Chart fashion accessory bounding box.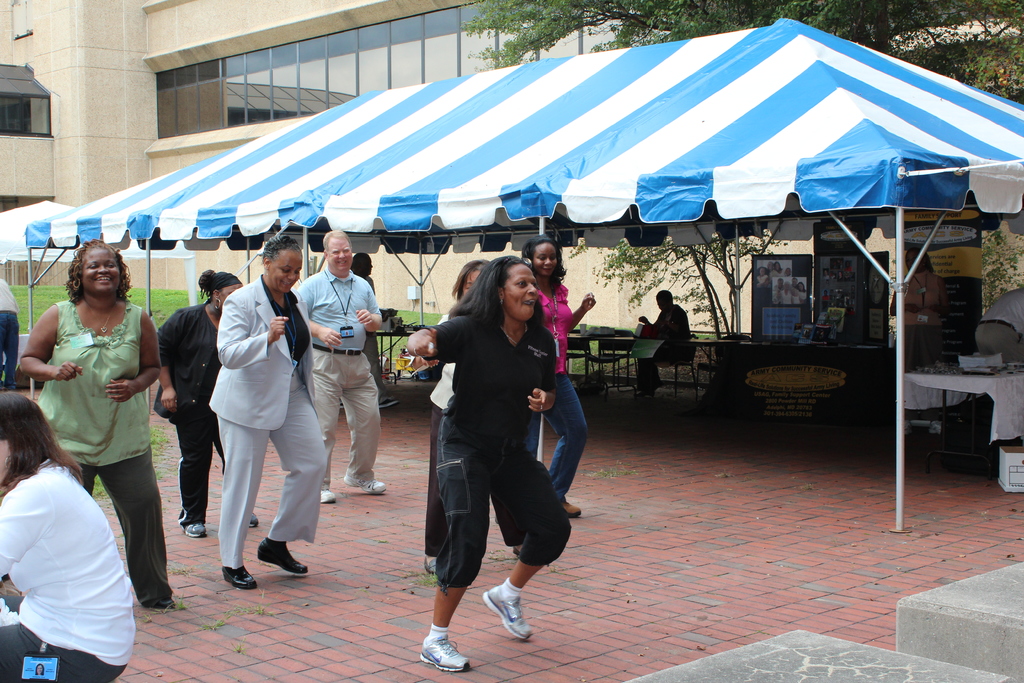
Charted: [x1=2, y1=455, x2=13, y2=472].
